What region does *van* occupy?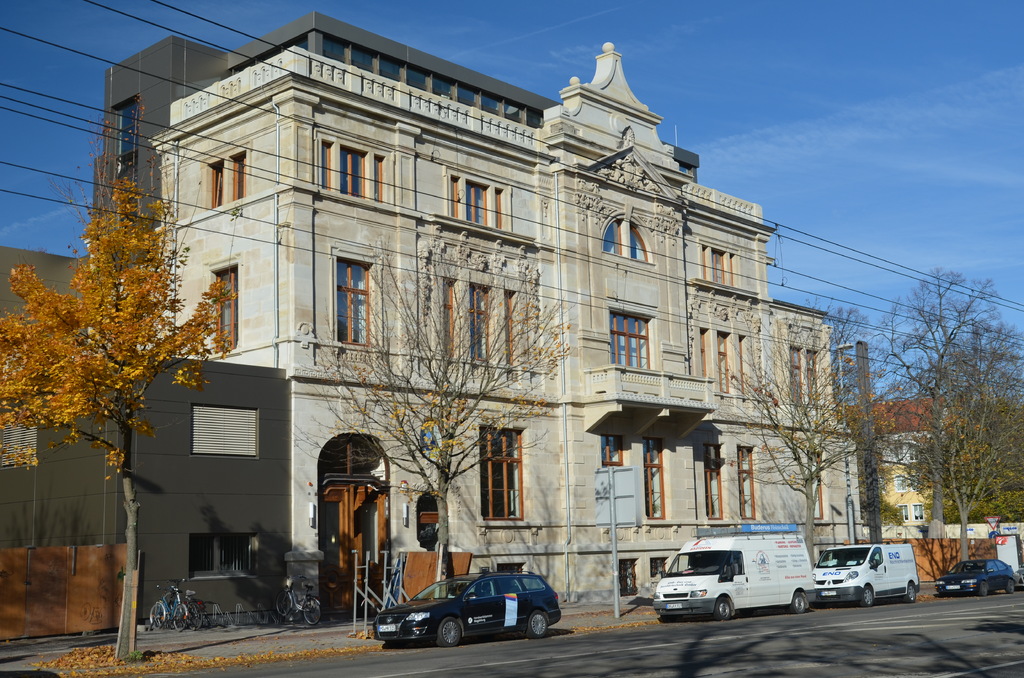
(x1=653, y1=526, x2=819, y2=622).
